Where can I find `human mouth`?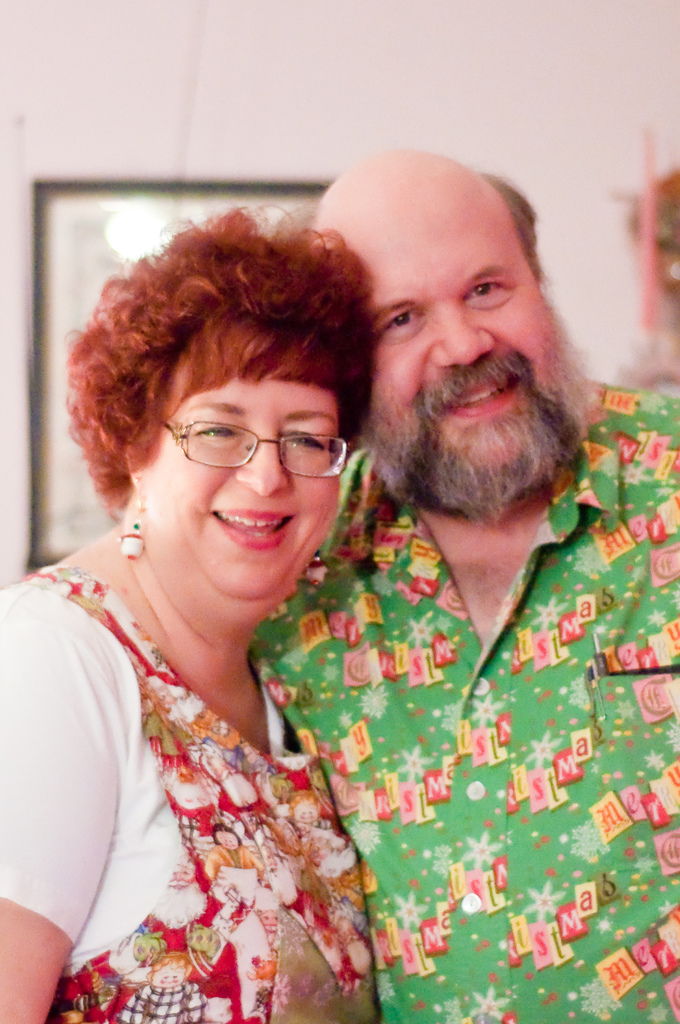
You can find it at box(435, 366, 523, 428).
